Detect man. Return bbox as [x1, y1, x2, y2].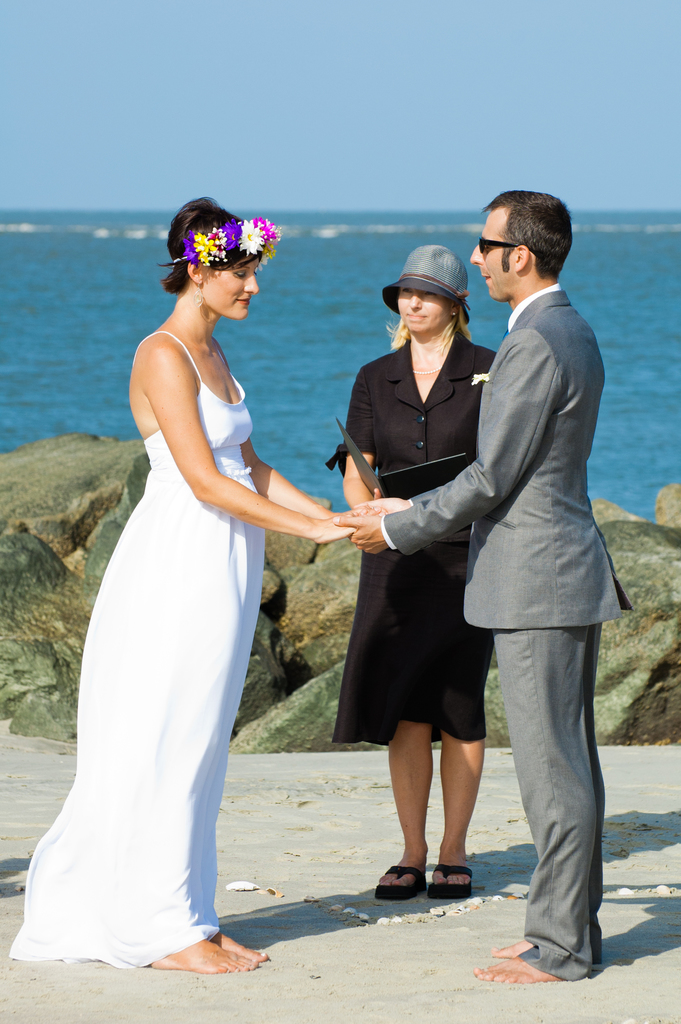
[432, 167, 624, 995].
